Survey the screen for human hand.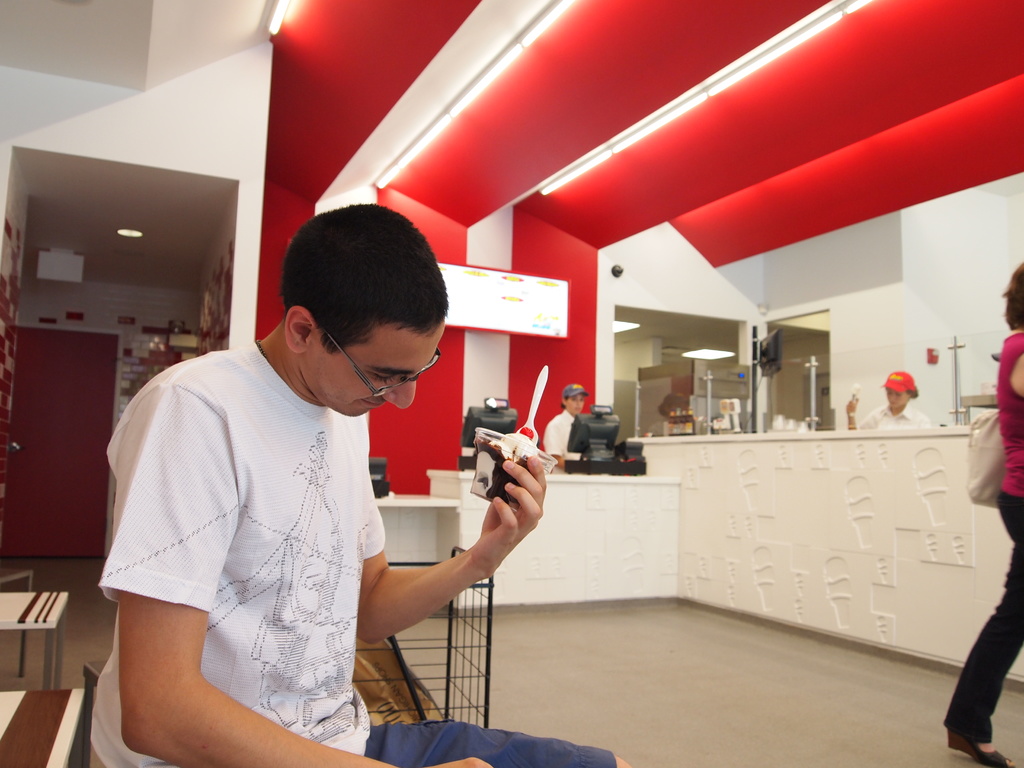
Survey found: bbox(843, 394, 861, 415).
